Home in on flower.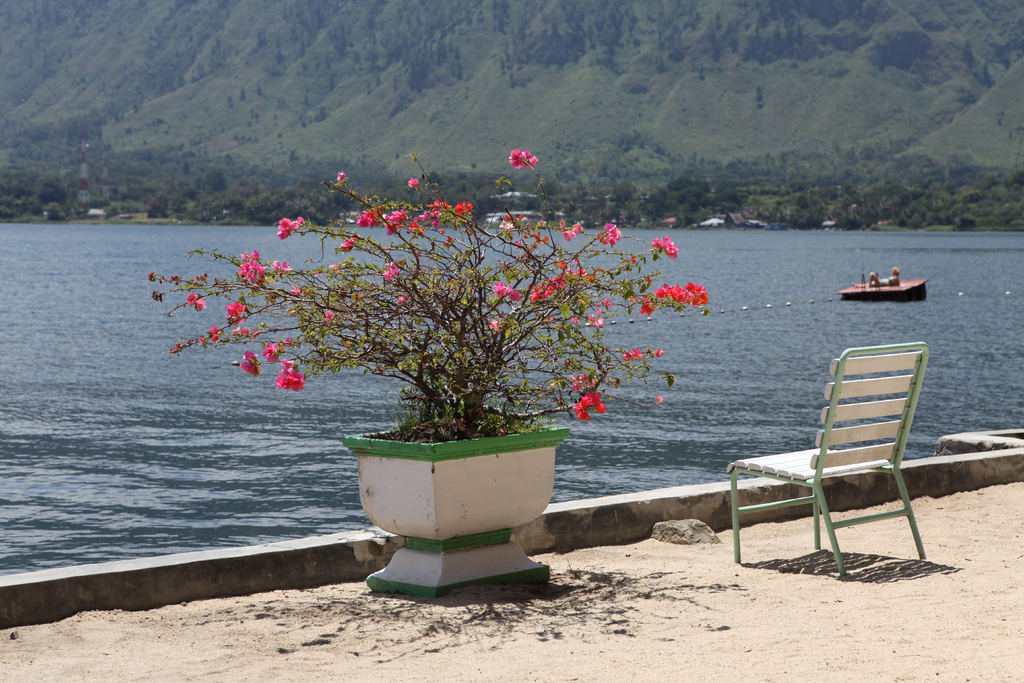
Homed in at bbox(606, 293, 615, 306).
